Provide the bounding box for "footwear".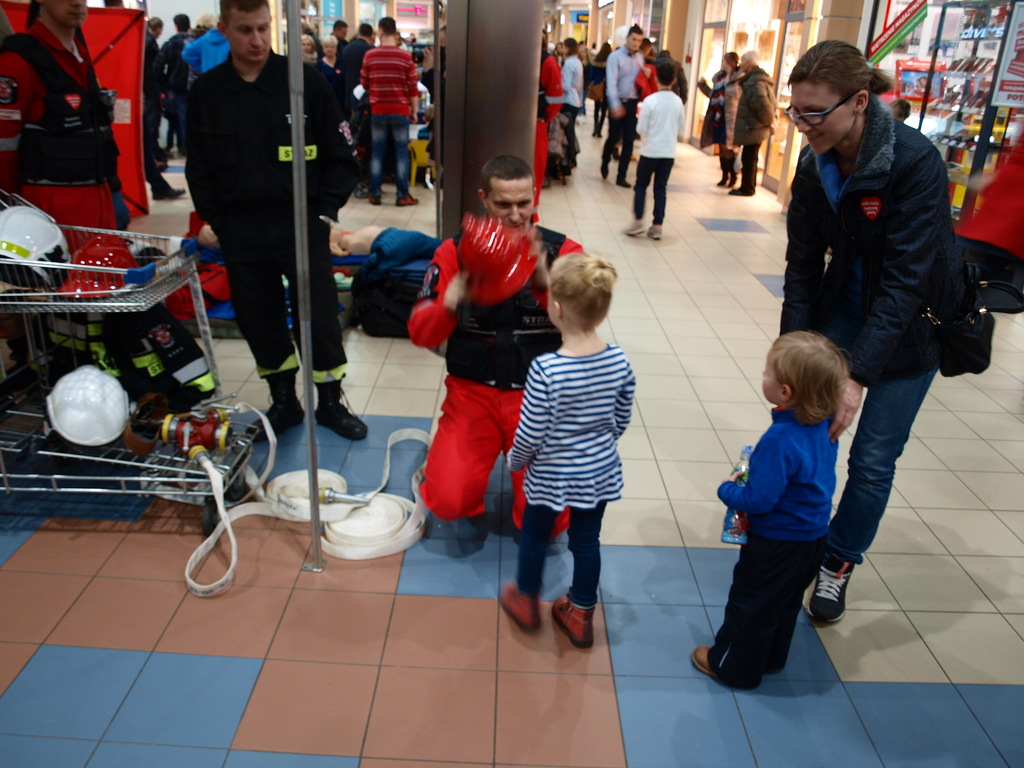
region(808, 555, 865, 620).
